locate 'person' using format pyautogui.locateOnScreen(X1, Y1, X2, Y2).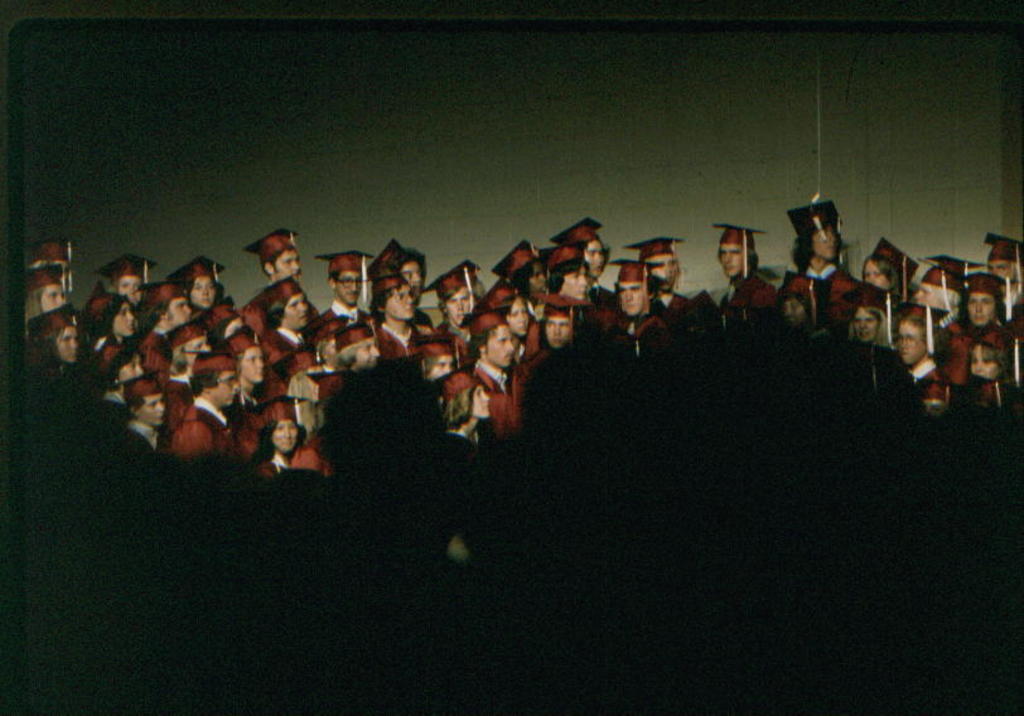
pyautogui.locateOnScreen(715, 219, 771, 314).
